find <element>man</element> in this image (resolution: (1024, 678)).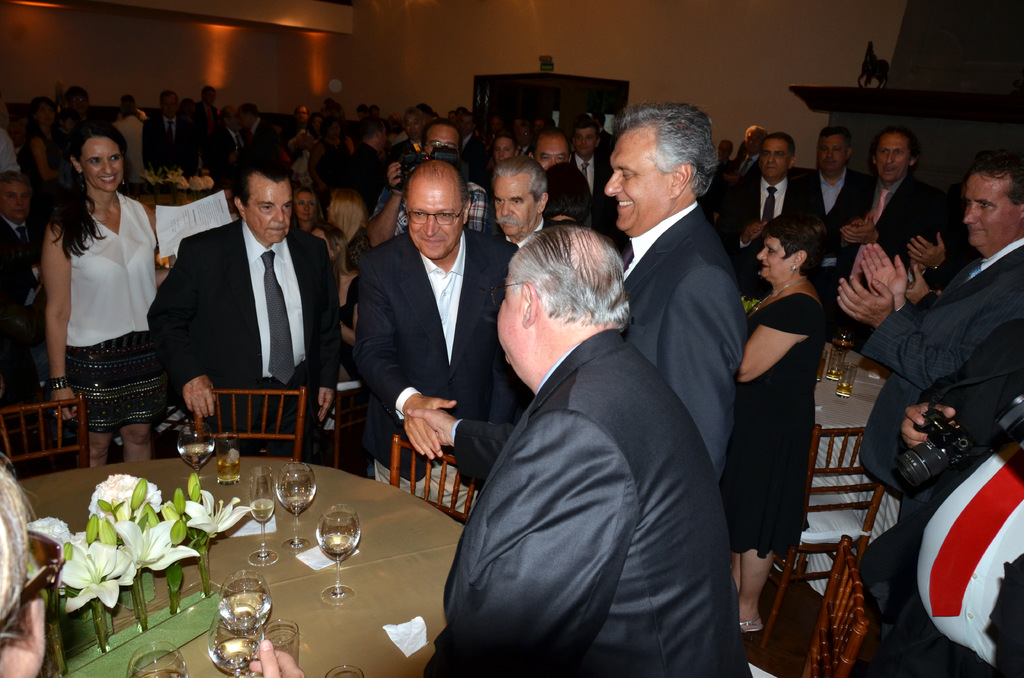
x1=434 y1=190 x2=728 y2=668.
